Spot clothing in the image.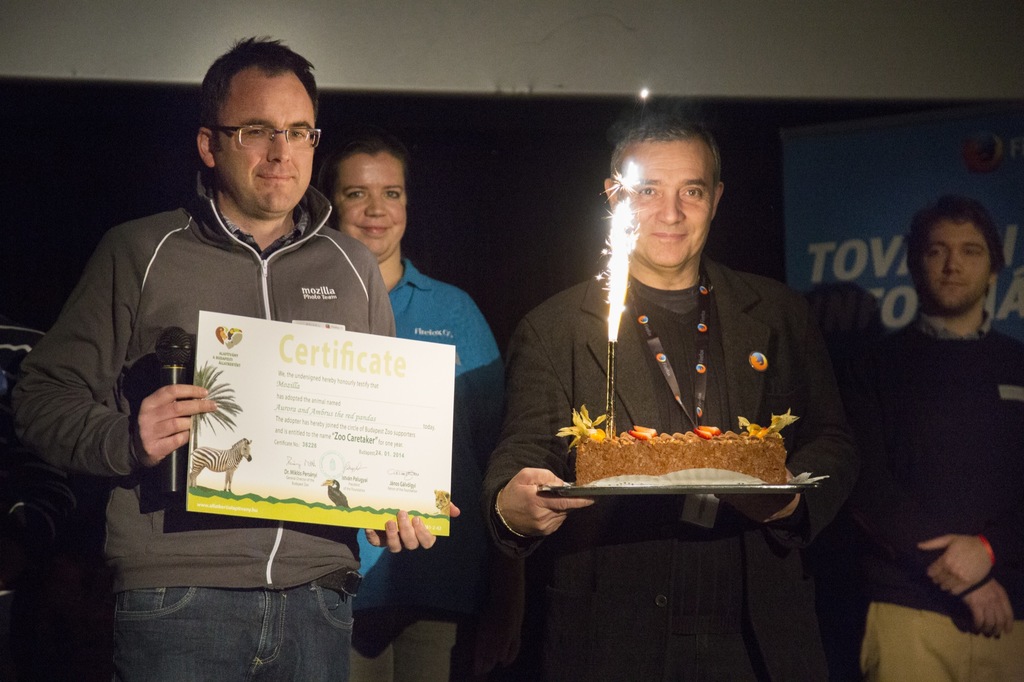
clothing found at {"x1": 481, "y1": 251, "x2": 868, "y2": 681}.
